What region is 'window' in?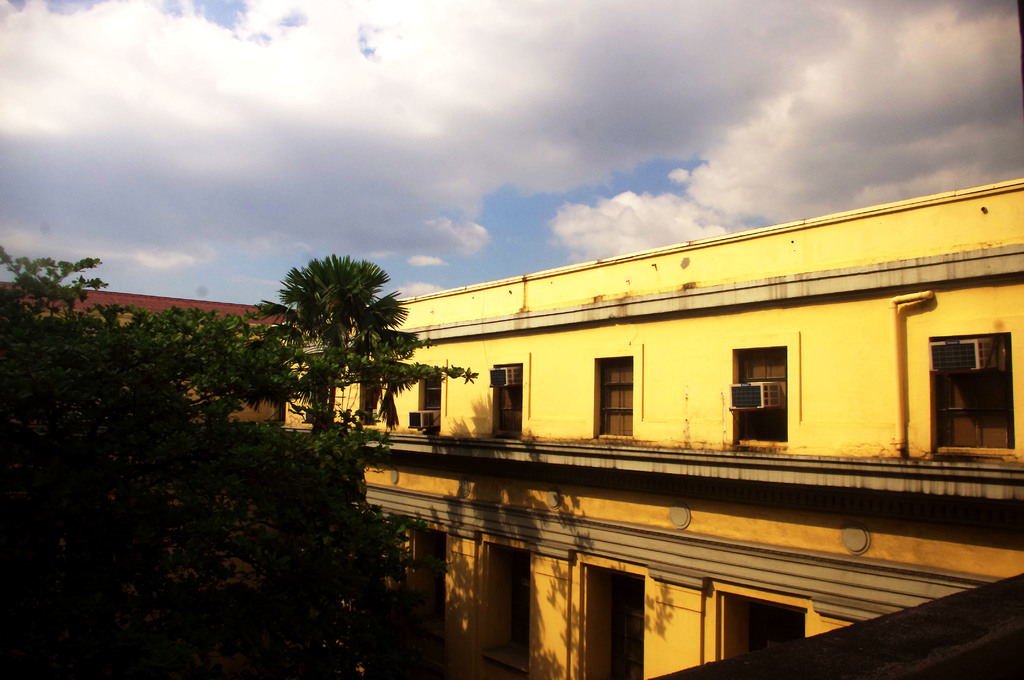
<region>925, 334, 1015, 462</region>.
